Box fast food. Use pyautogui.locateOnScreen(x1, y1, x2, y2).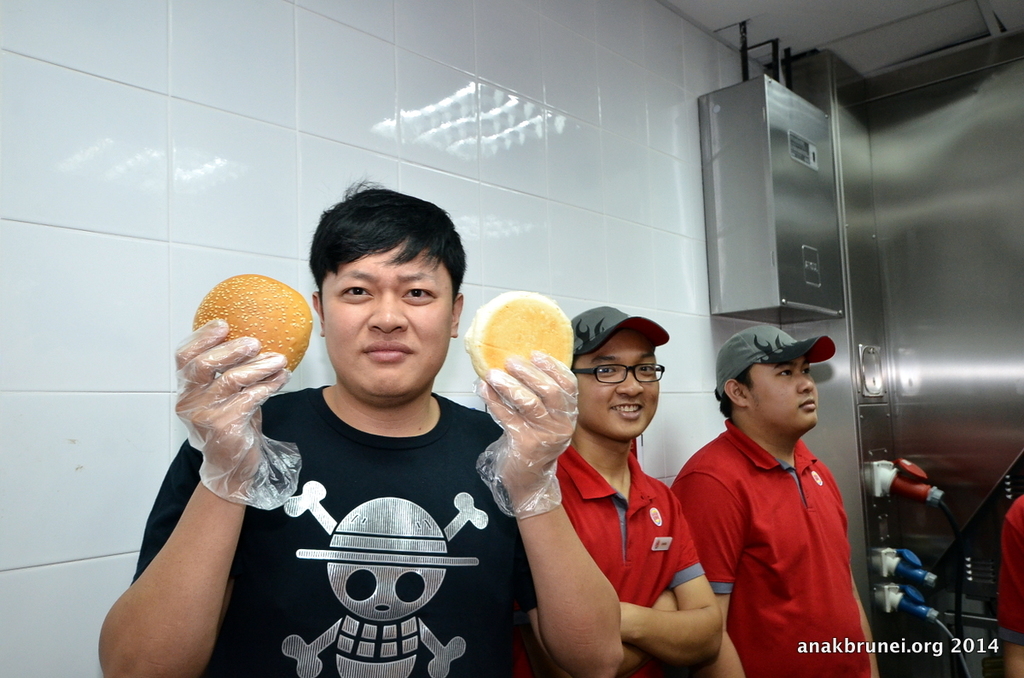
pyautogui.locateOnScreen(194, 275, 314, 372).
